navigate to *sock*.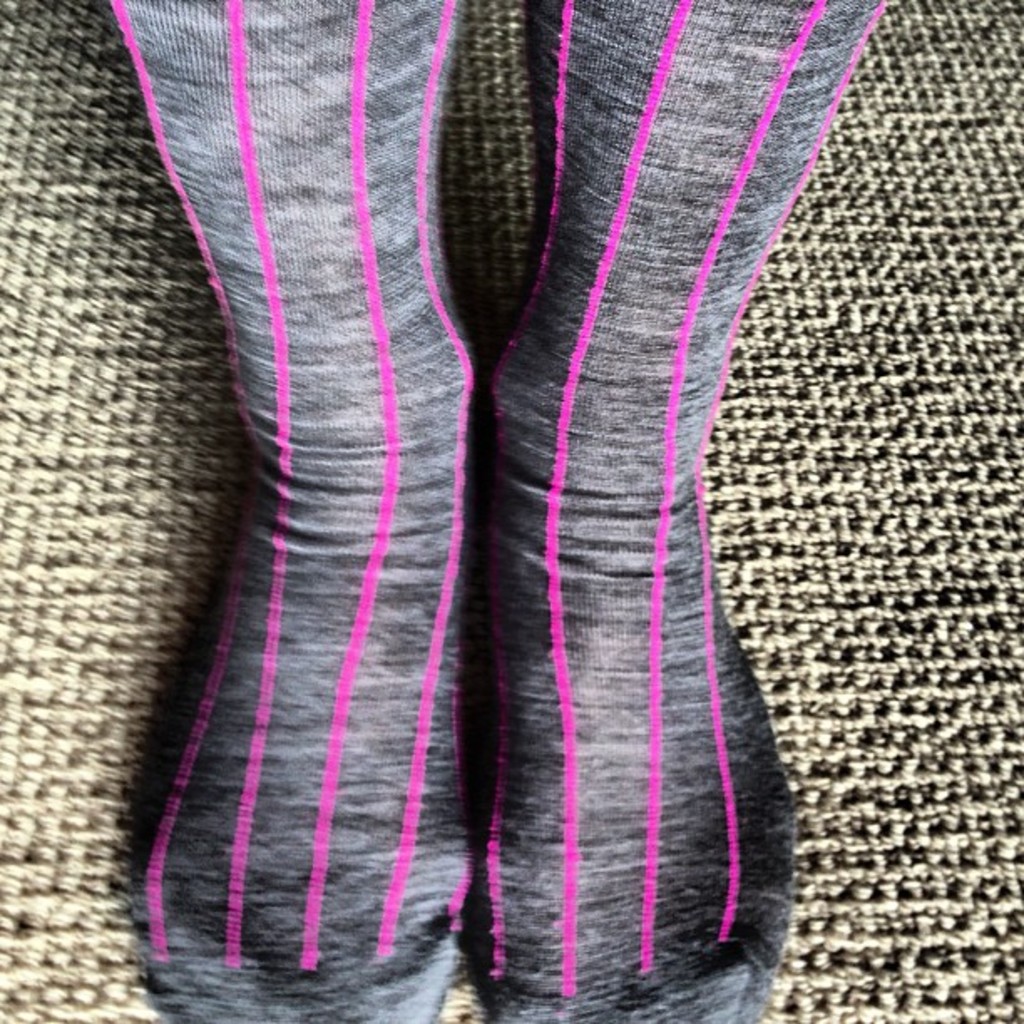
Navigation target: crop(458, 0, 888, 1022).
